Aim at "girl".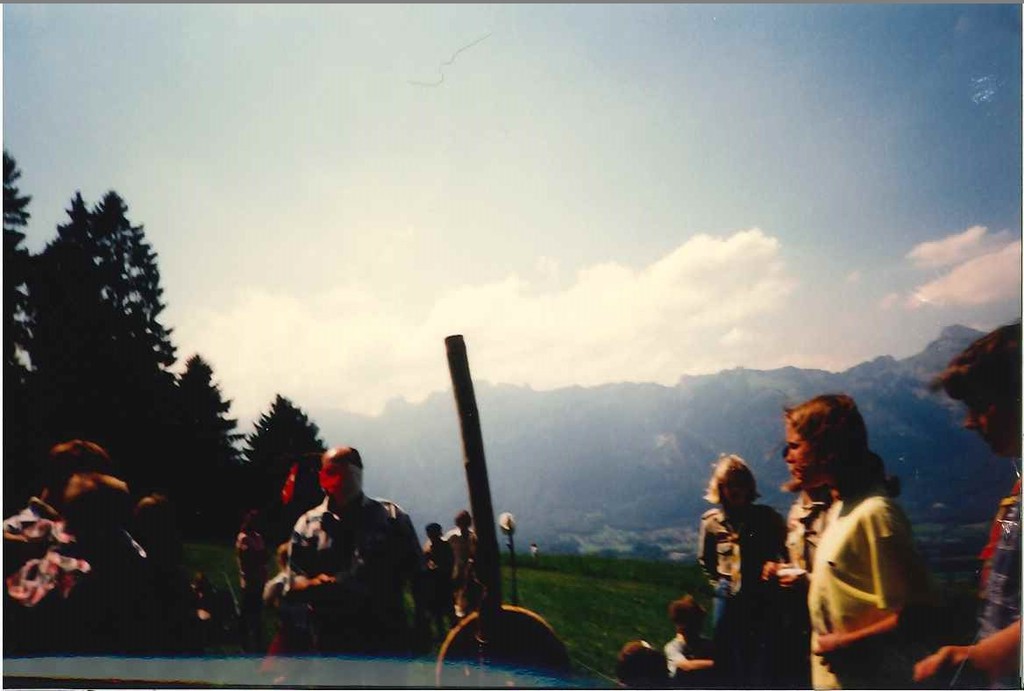
Aimed at Rect(781, 388, 919, 690).
